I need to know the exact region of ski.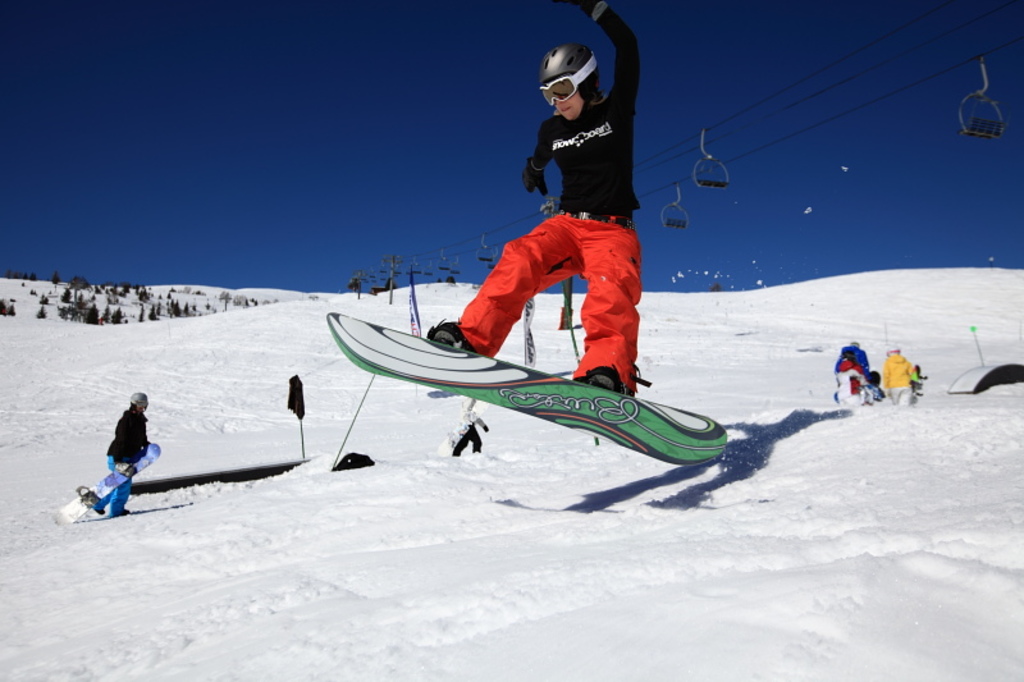
Region: box=[315, 294, 731, 488].
